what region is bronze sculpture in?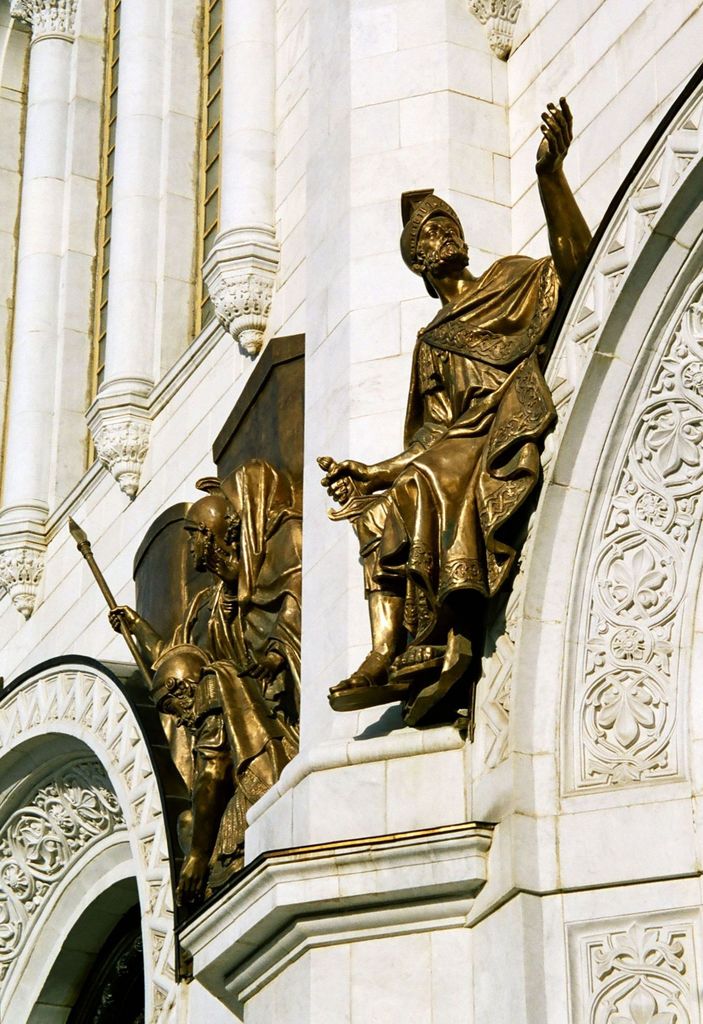
323:225:558:740.
